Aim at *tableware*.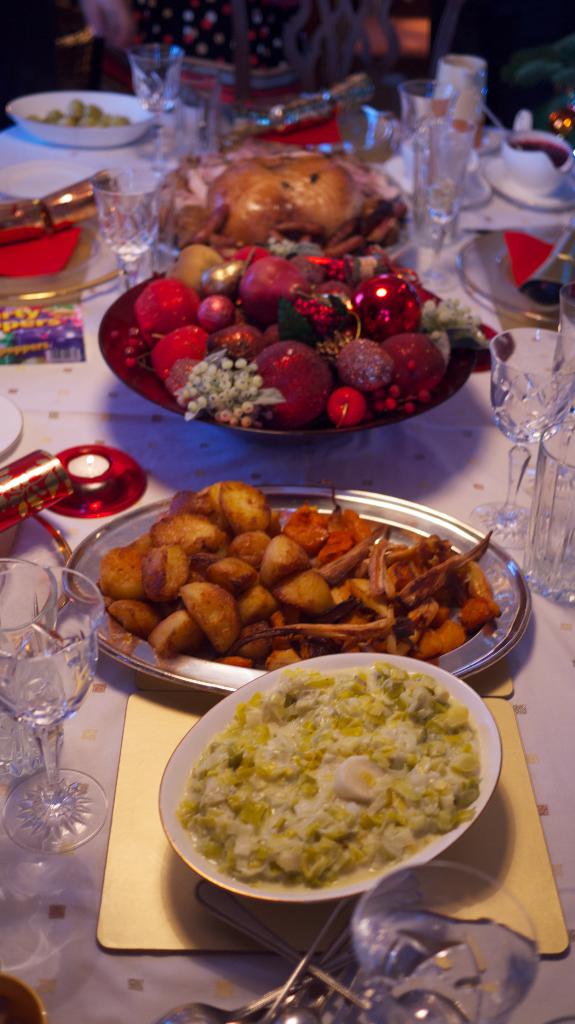
Aimed at Rect(461, 225, 574, 332).
